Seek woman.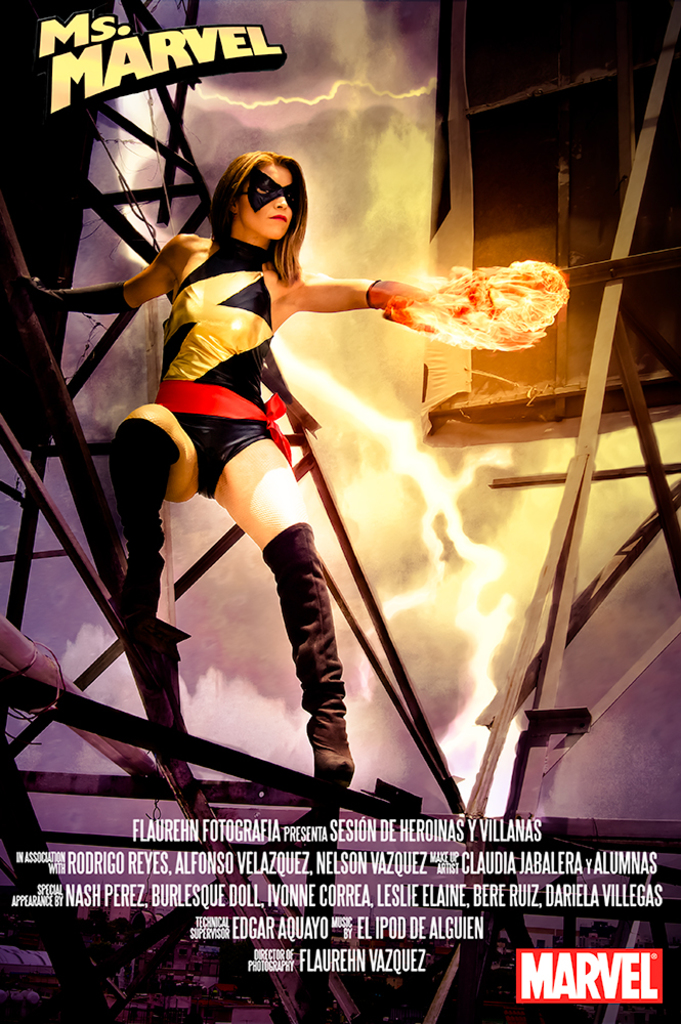
crop(104, 153, 433, 797).
